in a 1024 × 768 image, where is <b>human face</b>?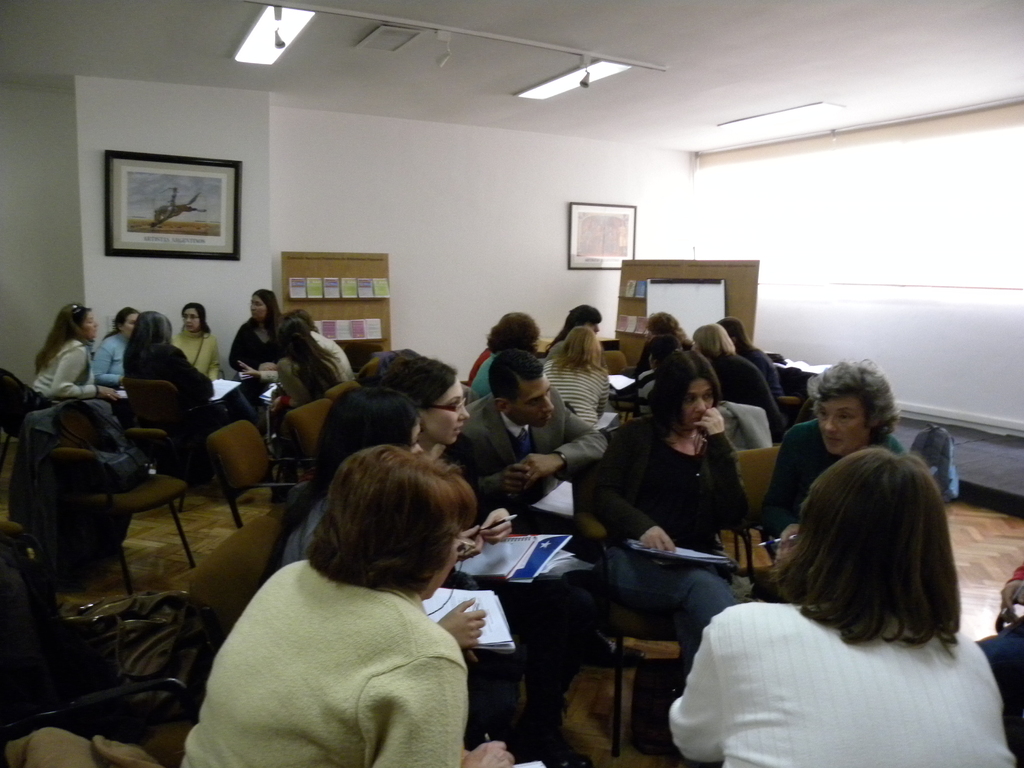
box=[511, 369, 552, 429].
